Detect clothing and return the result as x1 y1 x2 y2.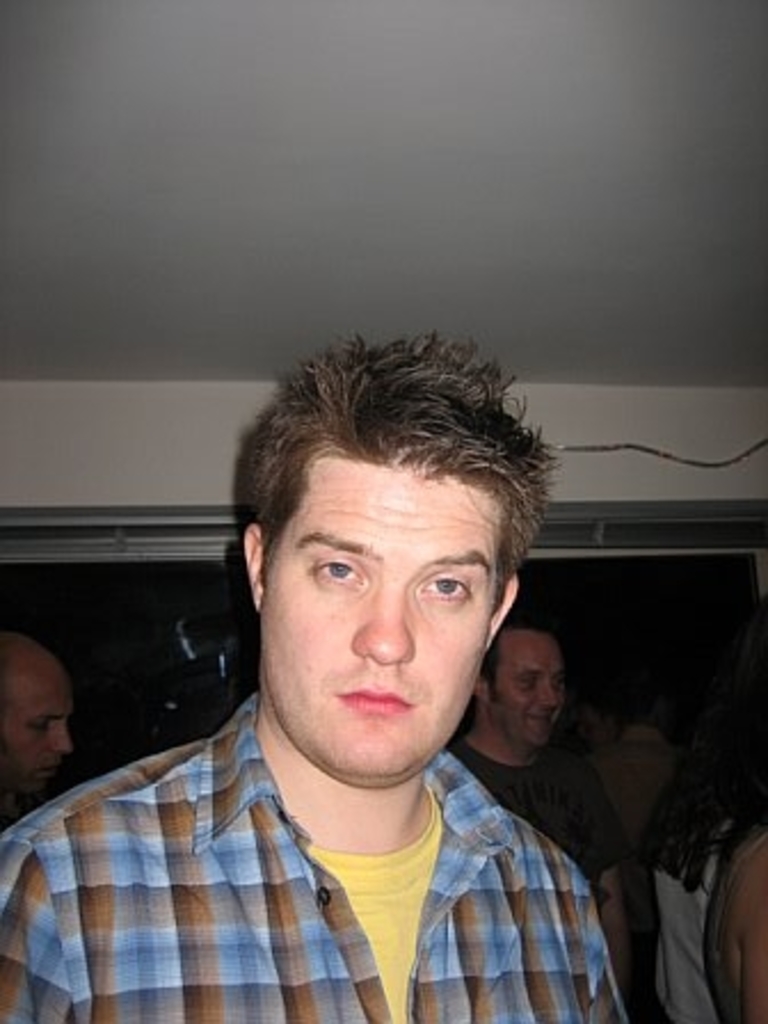
0 791 46 827.
